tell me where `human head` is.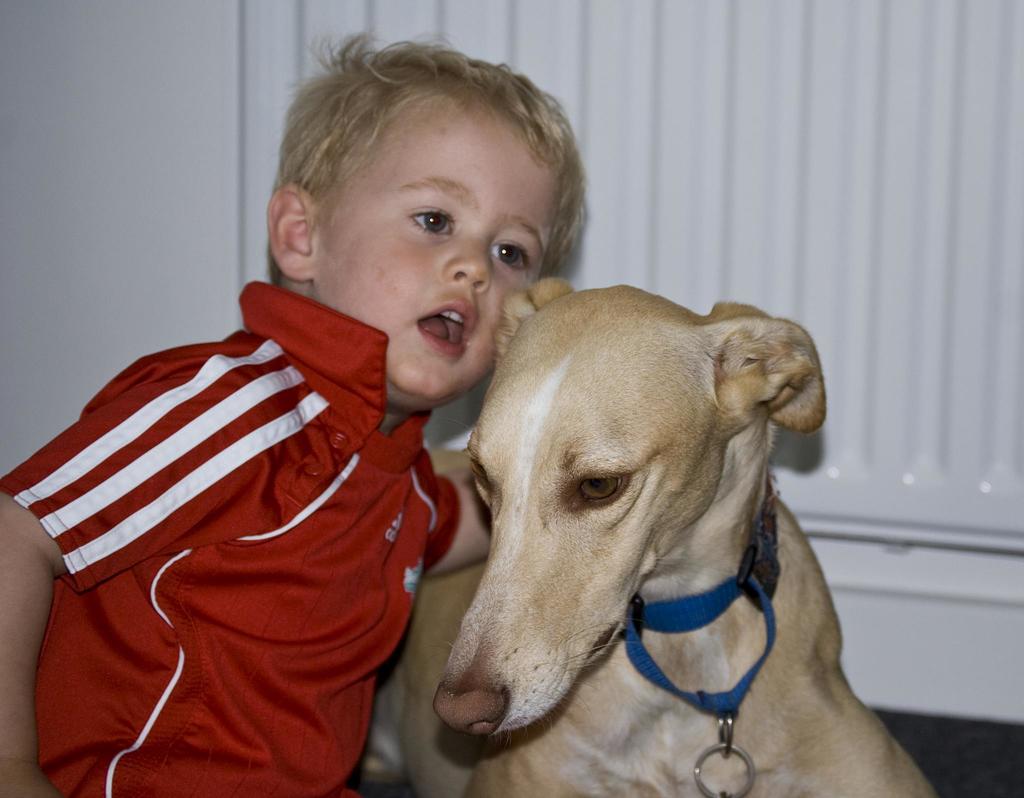
`human head` is at [left=249, top=48, right=616, bottom=356].
